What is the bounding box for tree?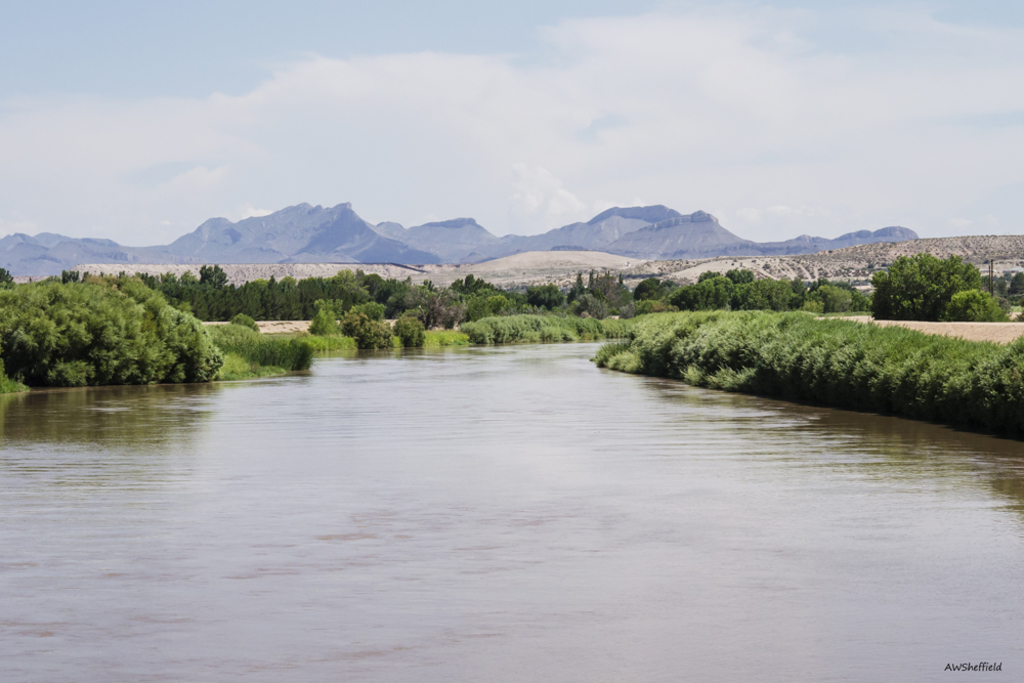
<bbox>296, 282, 315, 325</bbox>.
